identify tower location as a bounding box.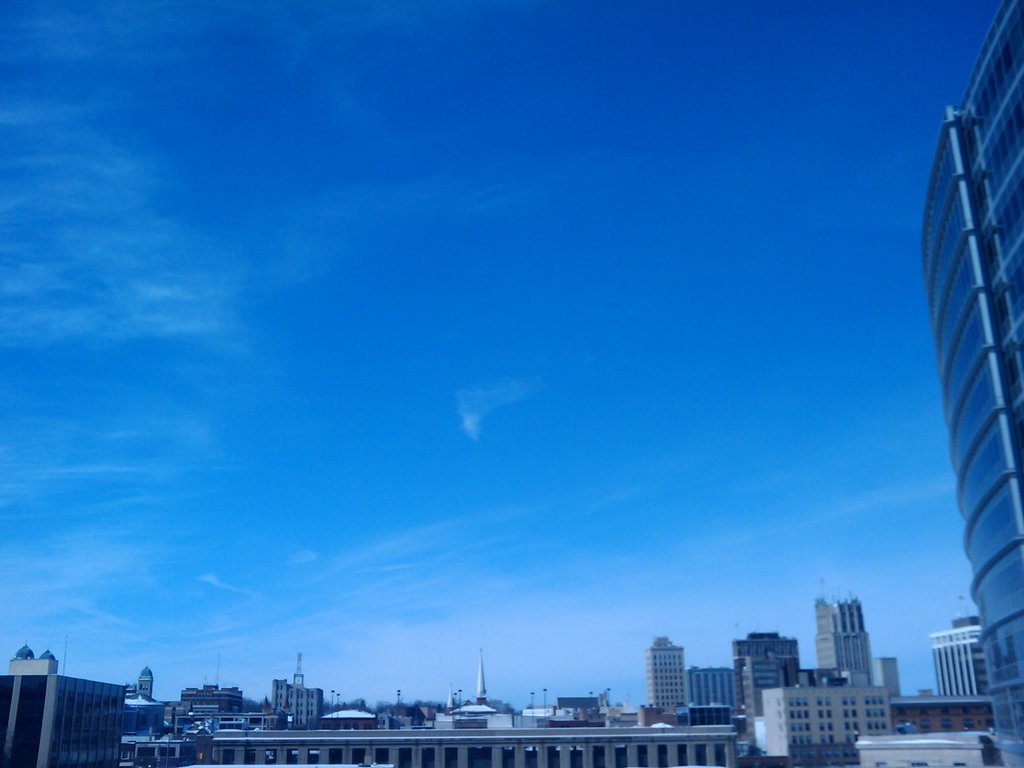
bbox=(1, 642, 128, 767).
